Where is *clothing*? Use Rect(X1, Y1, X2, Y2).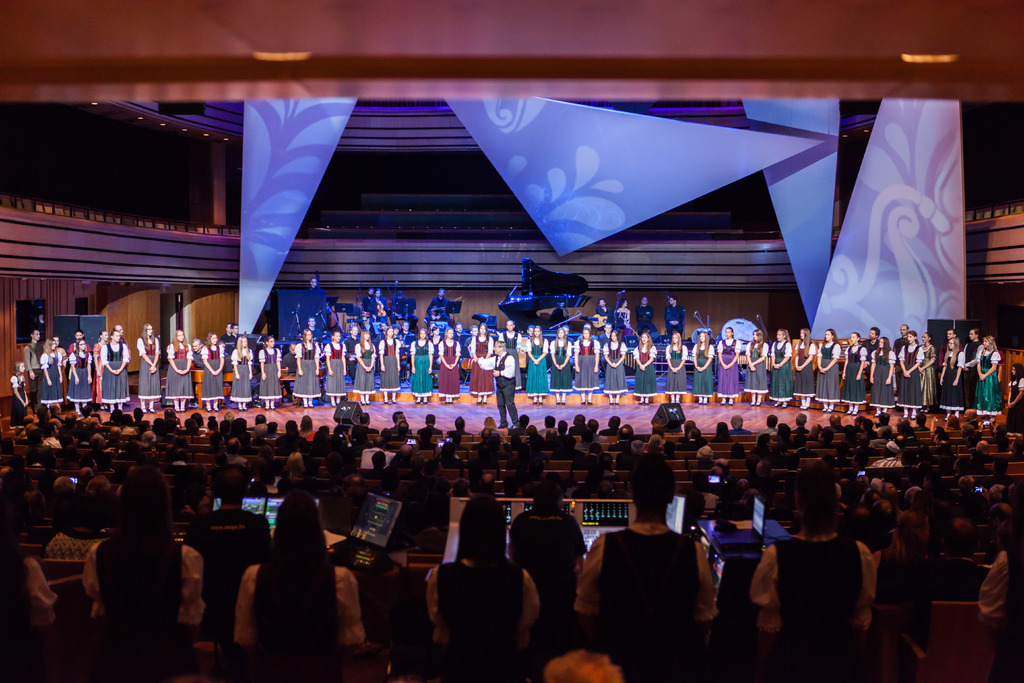
Rect(424, 556, 540, 652).
